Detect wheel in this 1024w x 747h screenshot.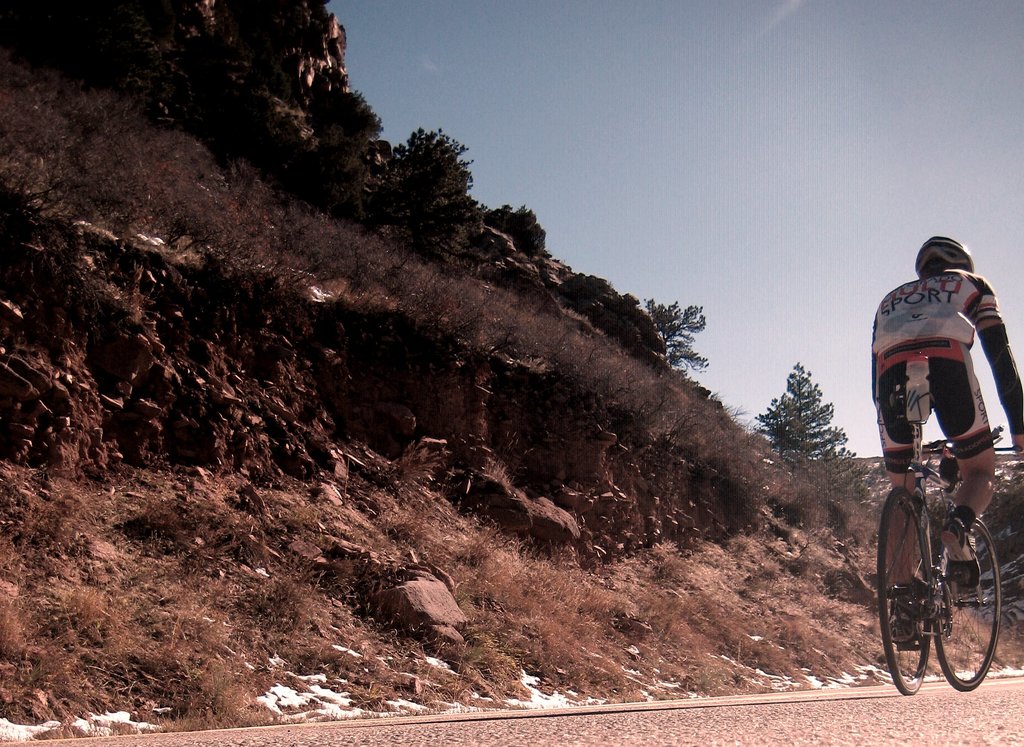
Detection: (879,490,931,695).
